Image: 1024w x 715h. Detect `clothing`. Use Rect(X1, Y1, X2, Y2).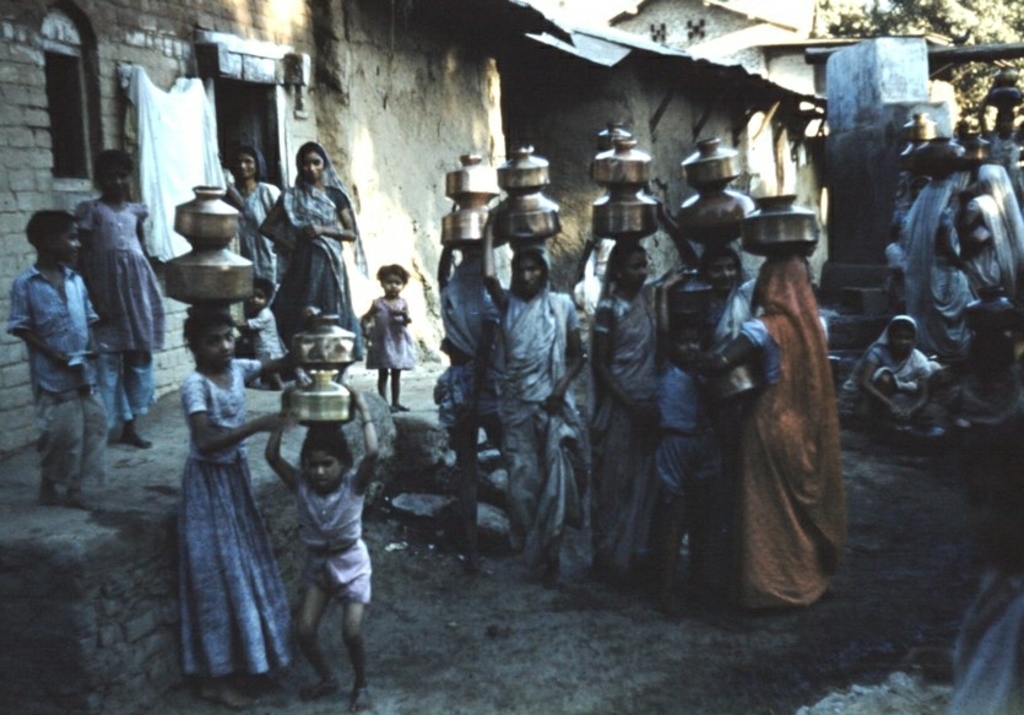
Rect(293, 471, 373, 606).
